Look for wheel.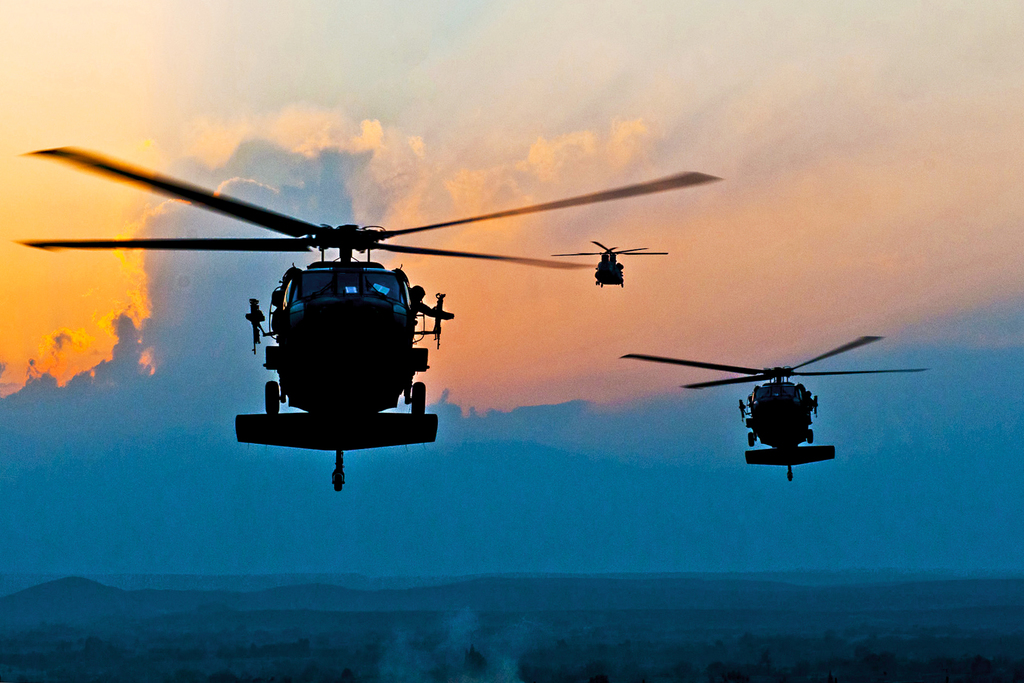
Found: bbox=[262, 379, 278, 411].
